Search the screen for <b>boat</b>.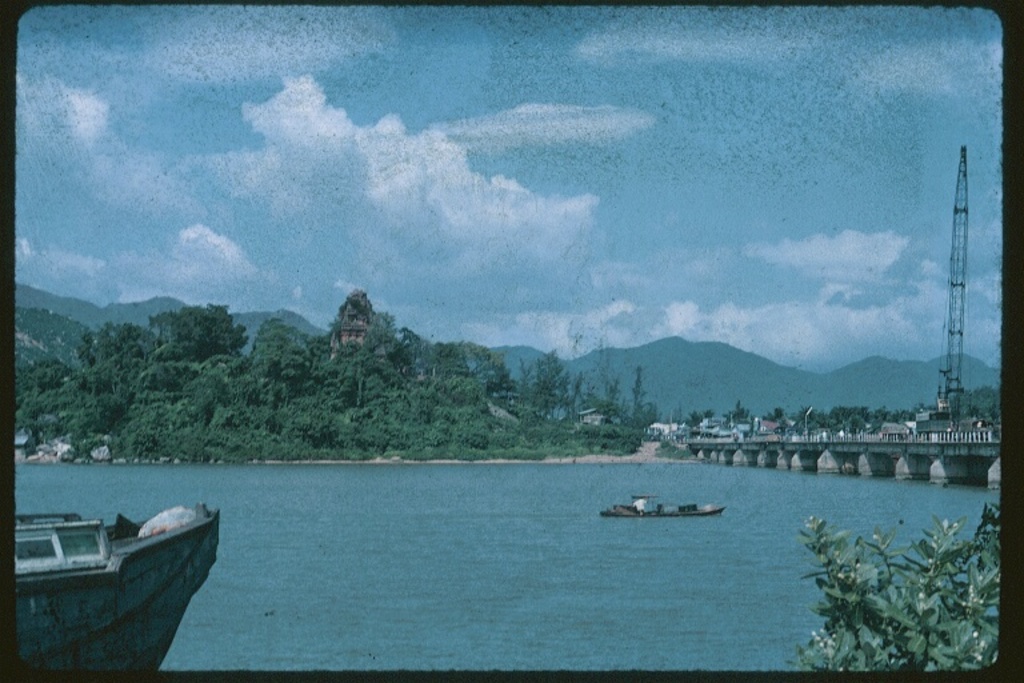
Found at <box>605,496,724,518</box>.
